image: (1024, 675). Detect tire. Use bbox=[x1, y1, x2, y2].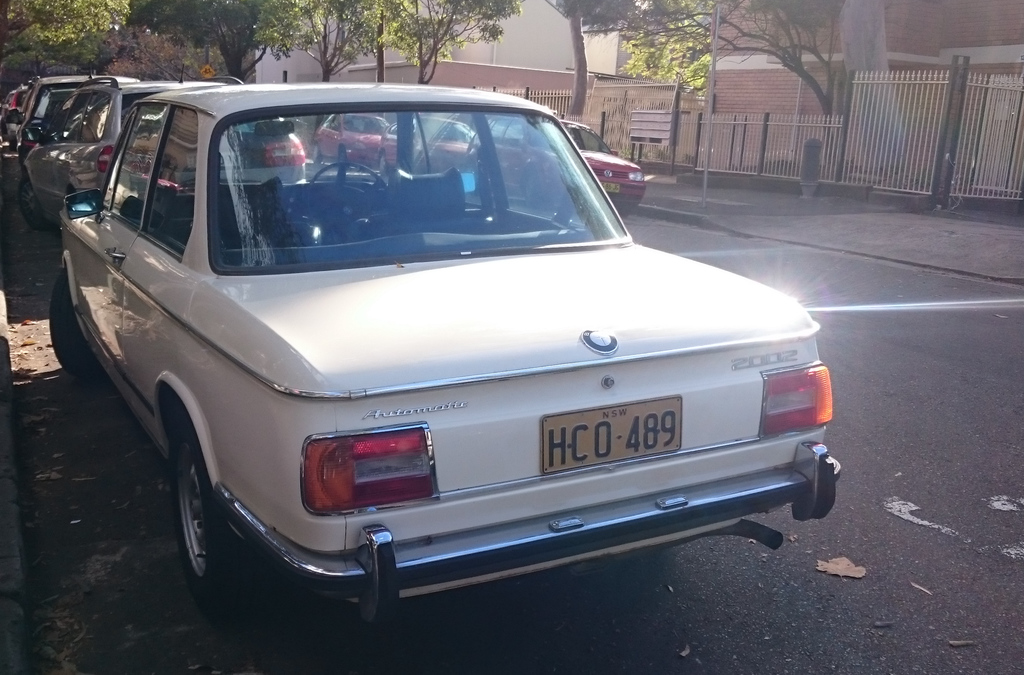
bbox=[524, 173, 544, 209].
